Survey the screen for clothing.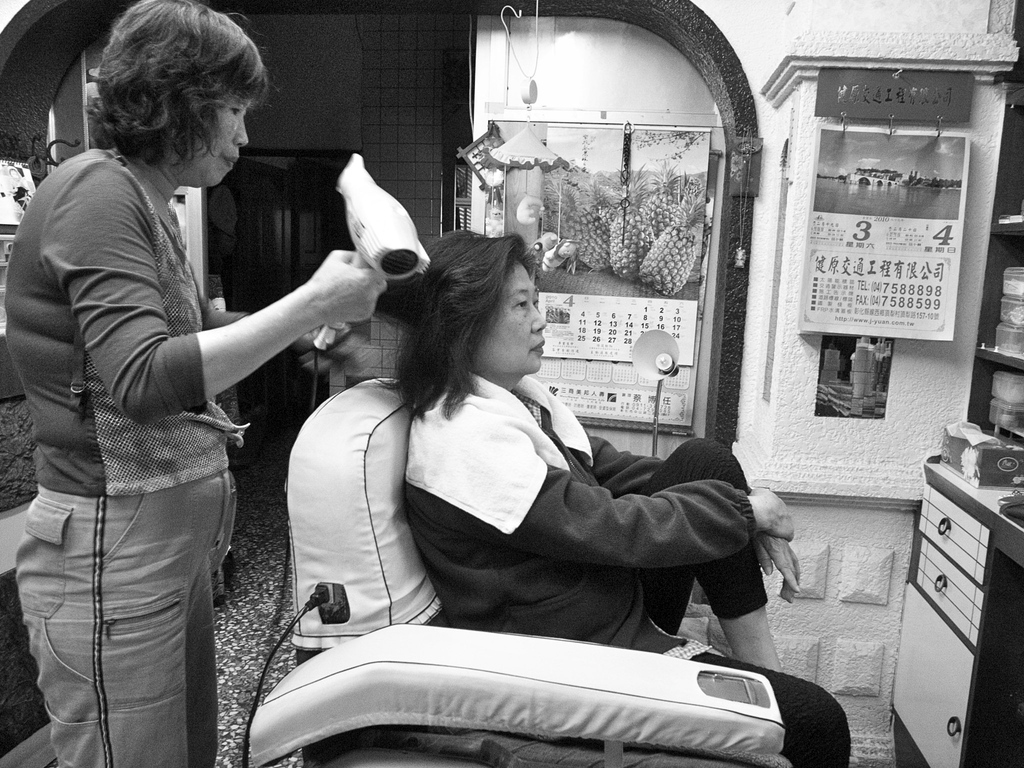
Survey found: (402, 367, 850, 767).
